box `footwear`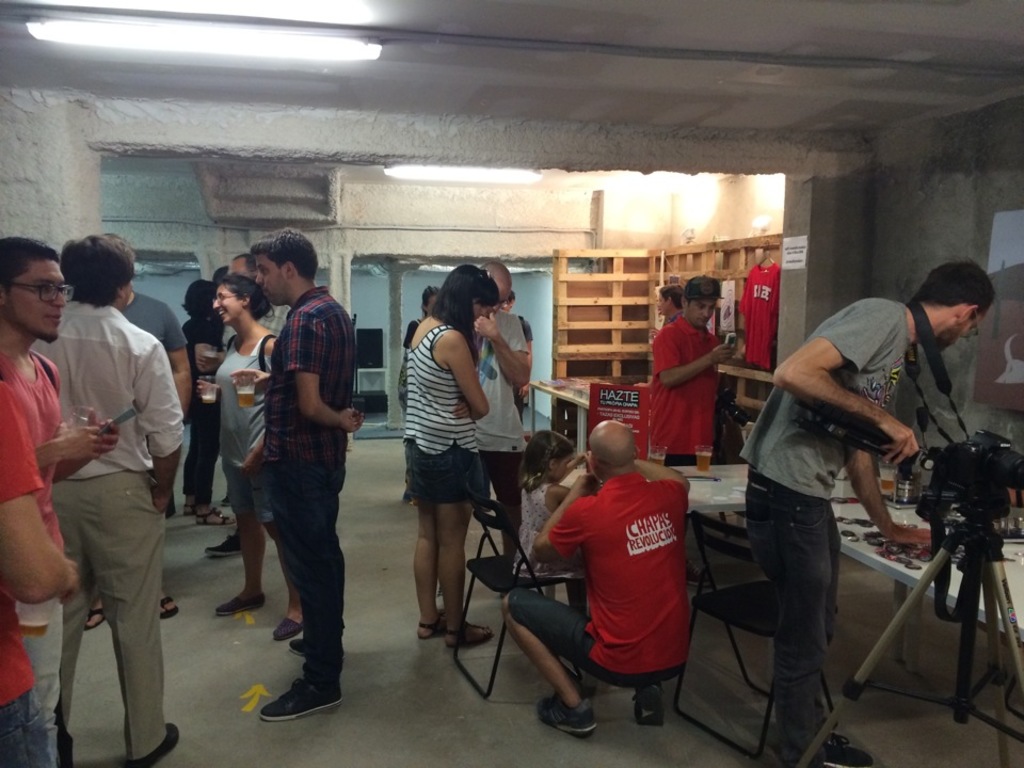
[201, 506, 226, 528]
